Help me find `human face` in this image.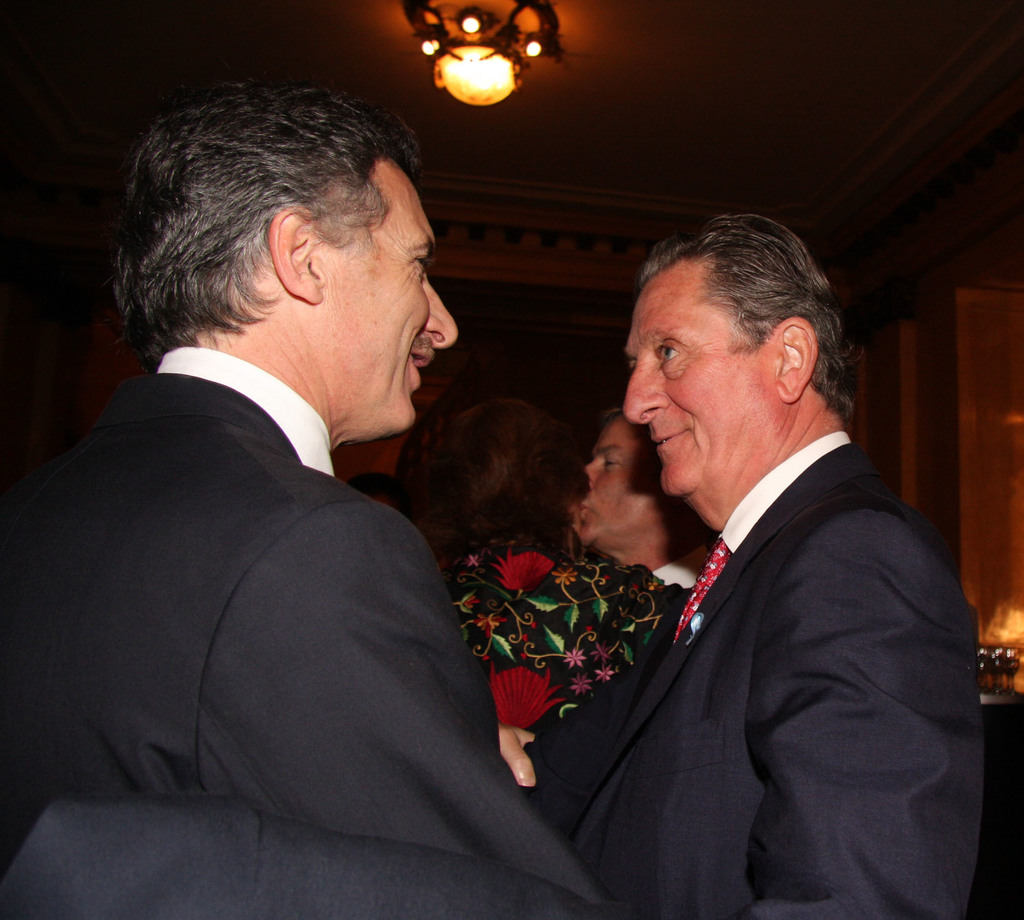
Found it: rect(623, 280, 768, 499).
